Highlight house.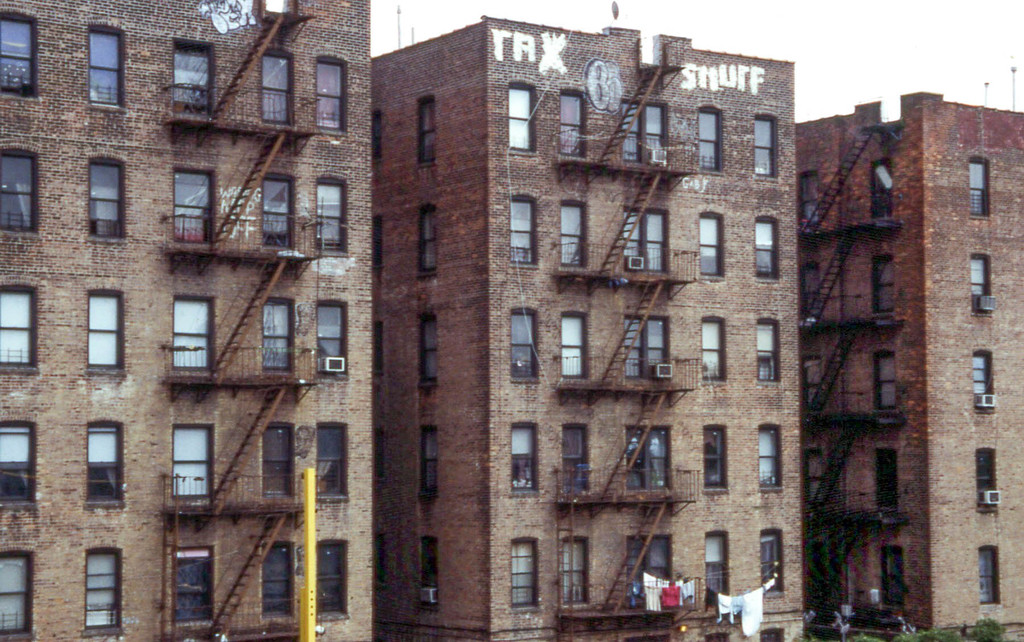
Highlighted region: Rect(792, 59, 1023, 636).
